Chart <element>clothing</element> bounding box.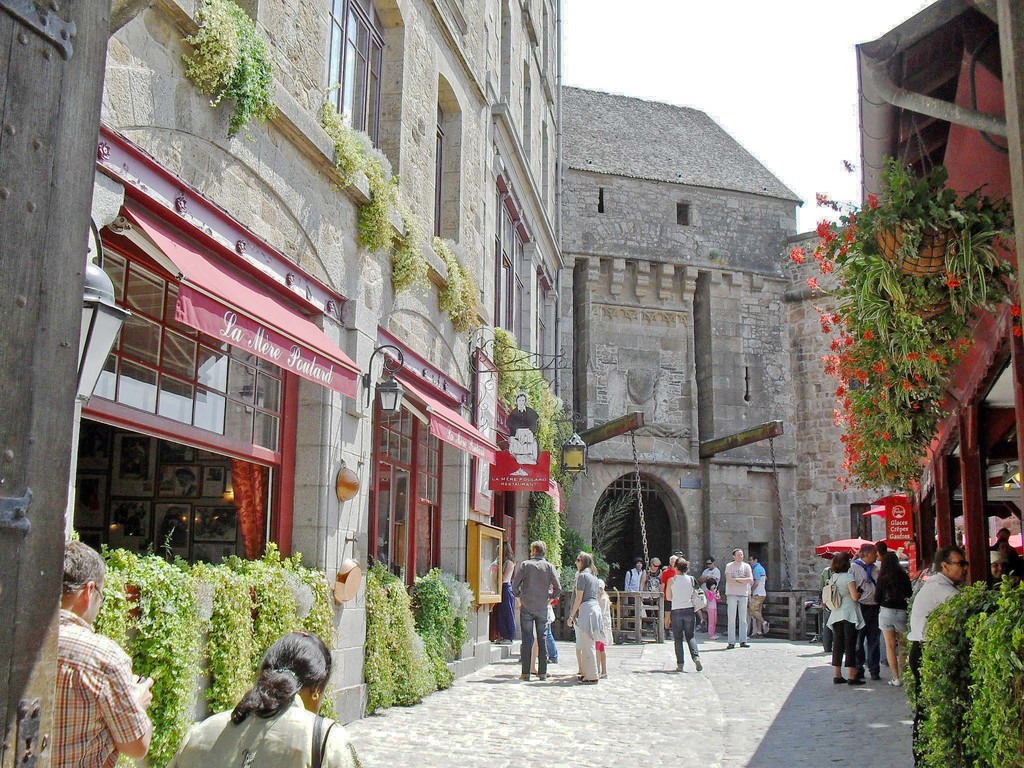
Charted: 628/566/643/625.
